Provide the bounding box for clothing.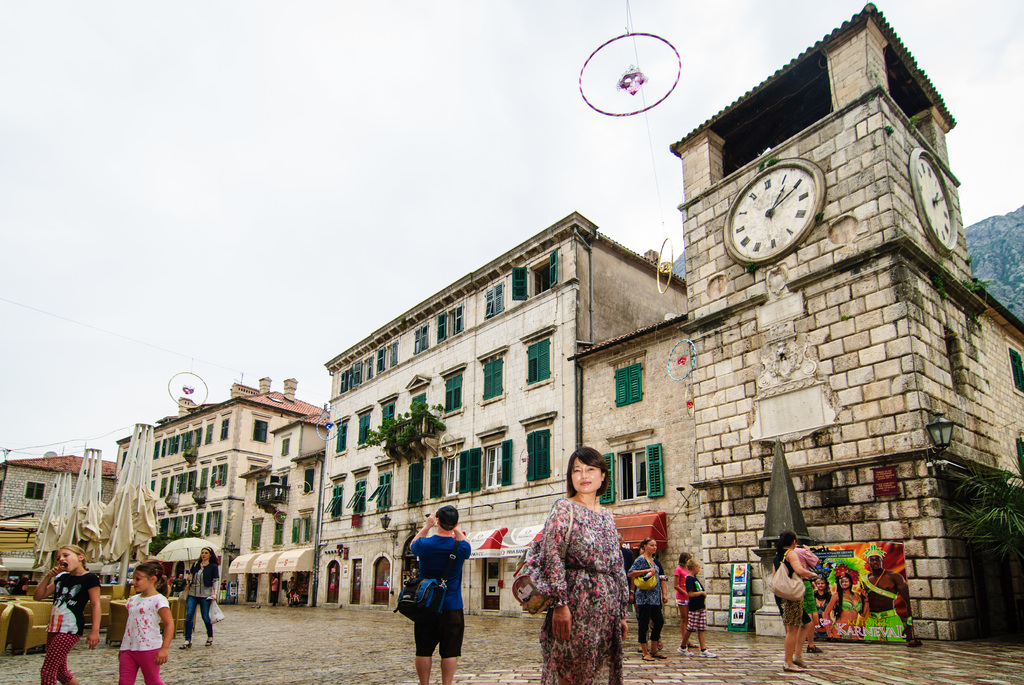
{"x1": 524, "y1": 491, "x2": 643, "y2": 679}.
